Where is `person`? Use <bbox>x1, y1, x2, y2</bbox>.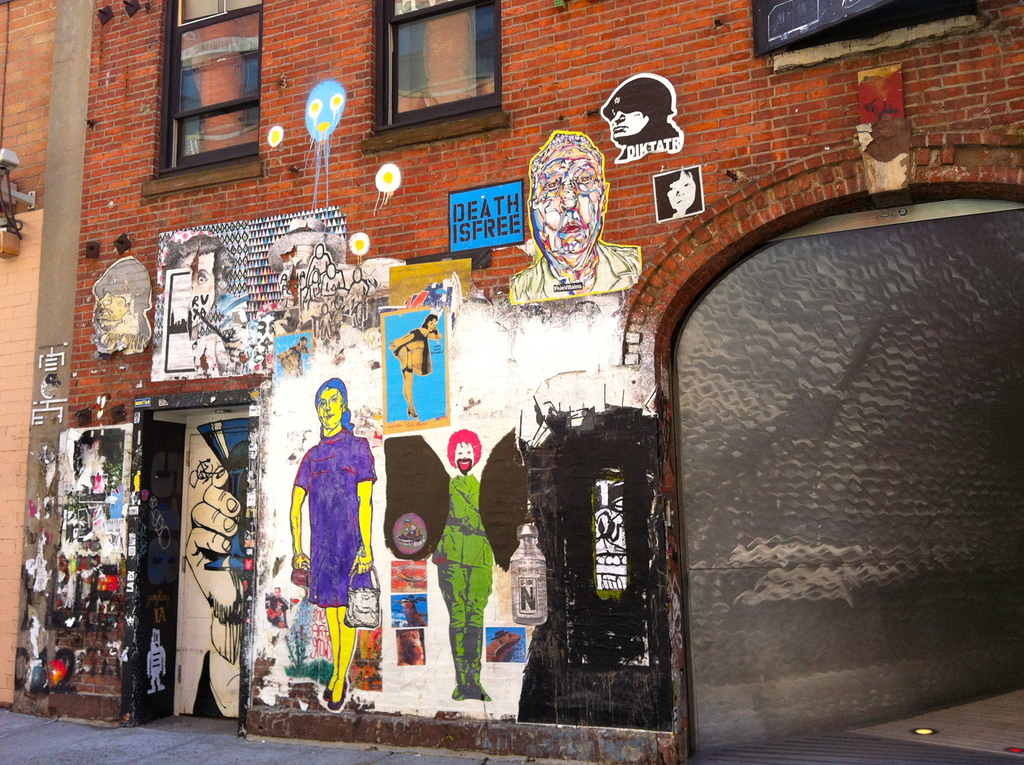
<bbox>283, 378, 368, 695</bbox>.
